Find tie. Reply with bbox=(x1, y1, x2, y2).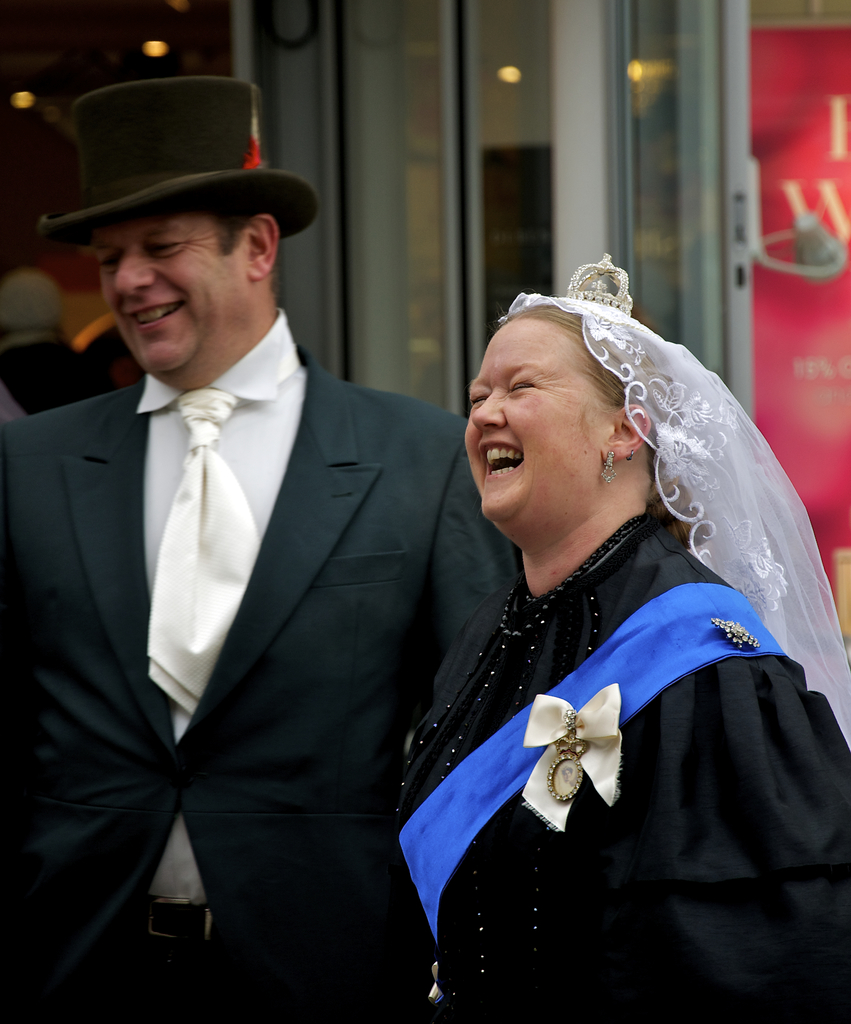
bbox=(147, 383, 272, 715).
